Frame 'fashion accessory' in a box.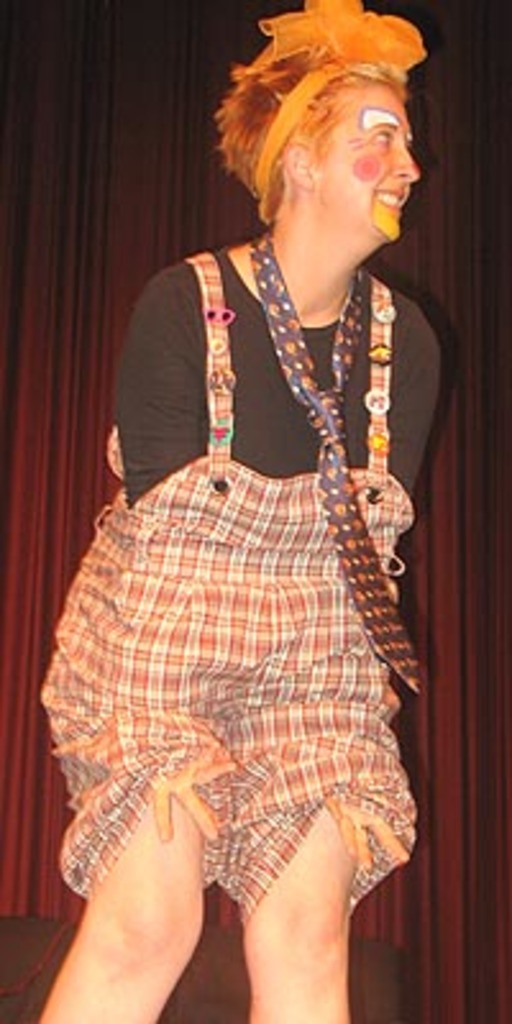
Rect(251, 0, 433, 184).
